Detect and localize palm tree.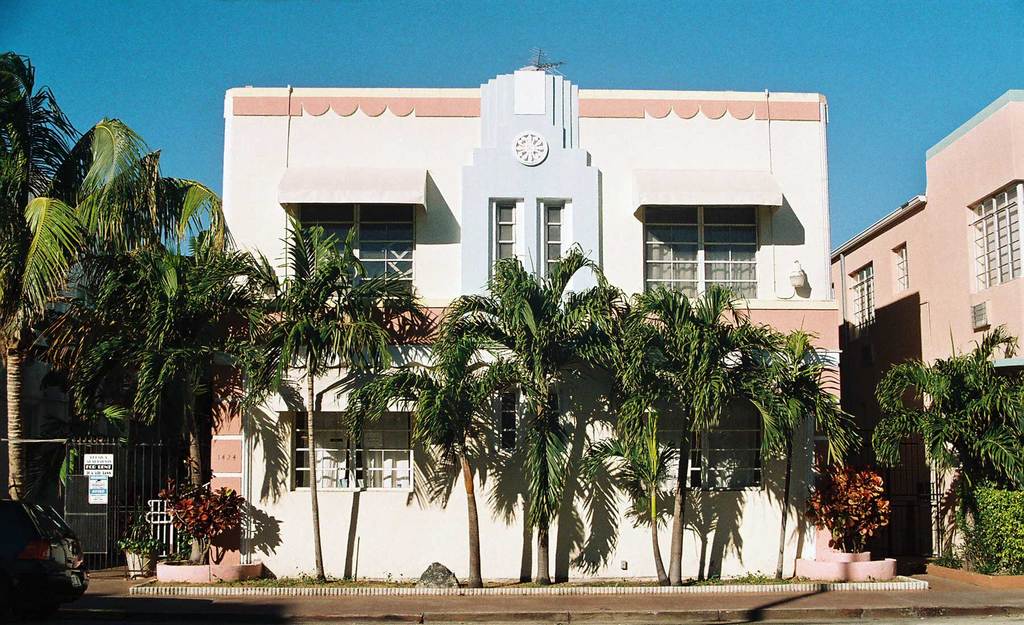
Localized at bbox=[609, 327, 684, 526].
